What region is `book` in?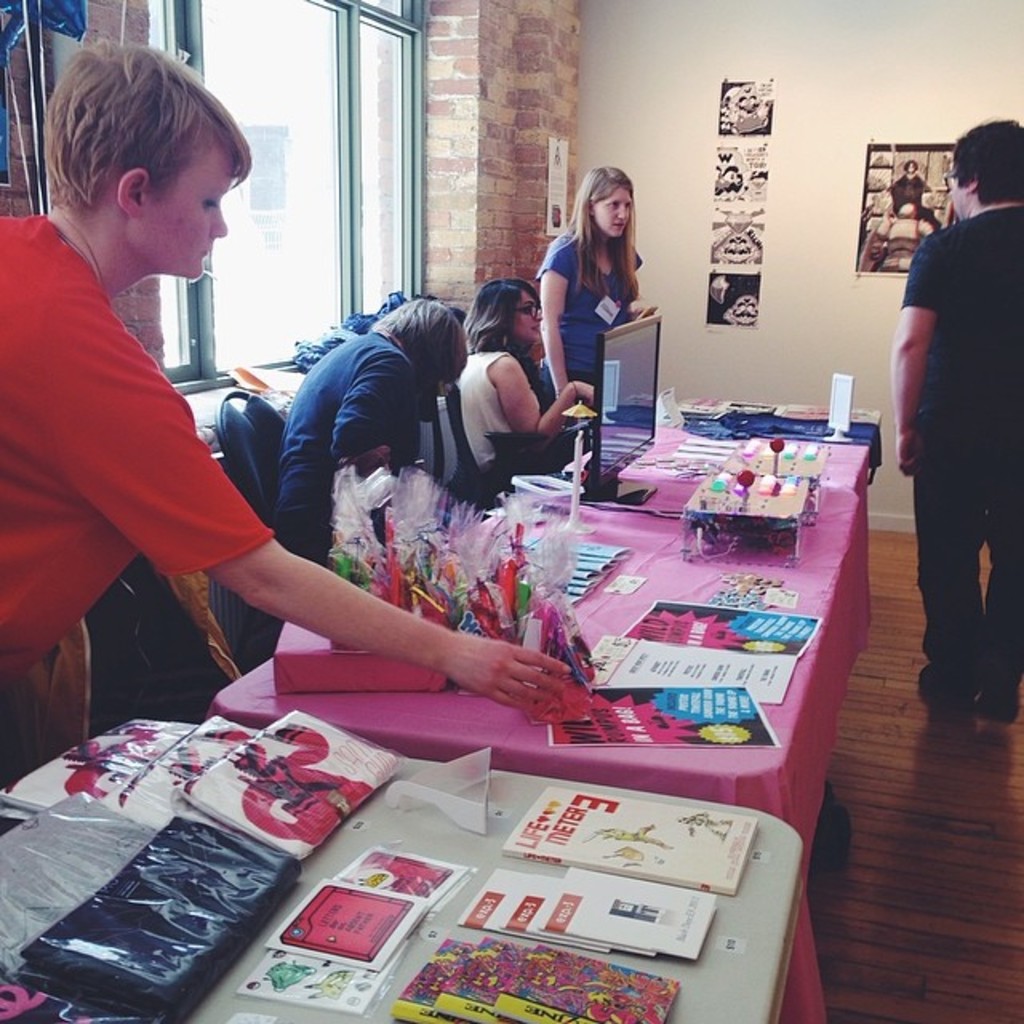
locate(442, 930, 515, 1019).
